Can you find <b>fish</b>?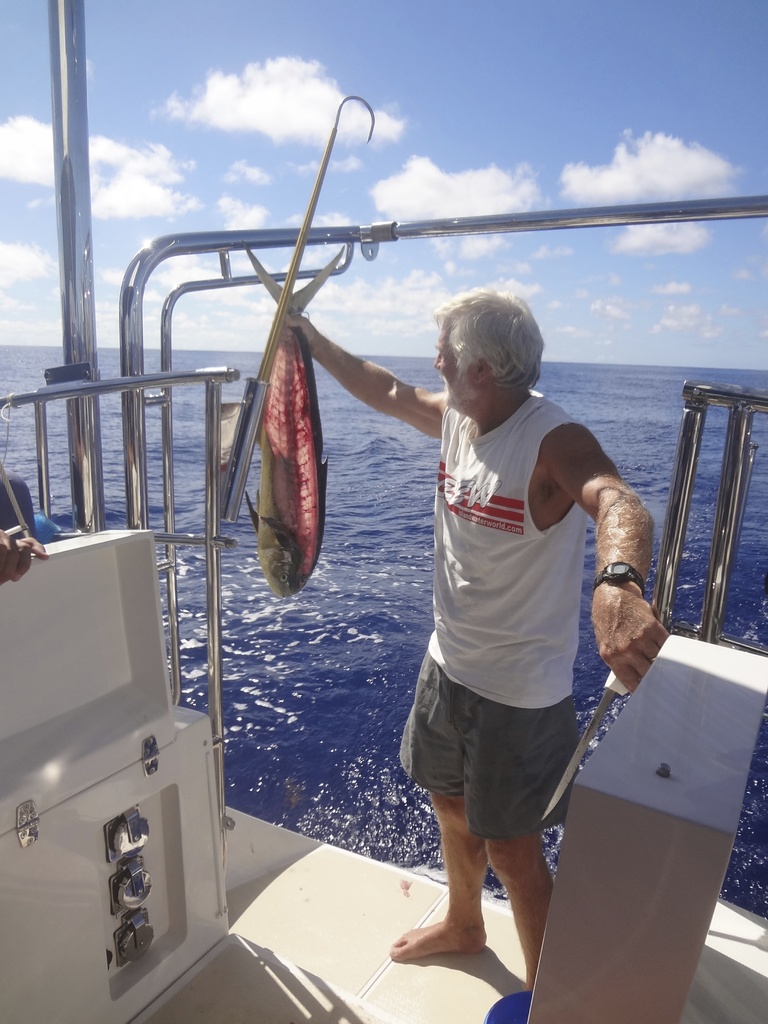
Yes, bounding box: (237,241,347,603).
